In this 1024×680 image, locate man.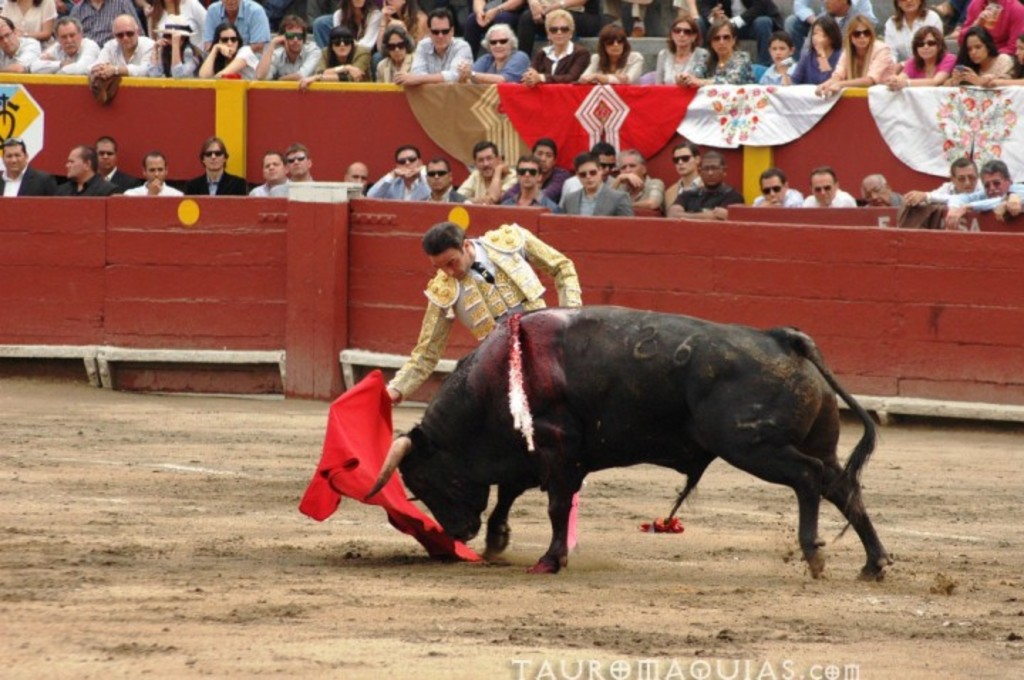
Bounding box: 903/155/984/206.
